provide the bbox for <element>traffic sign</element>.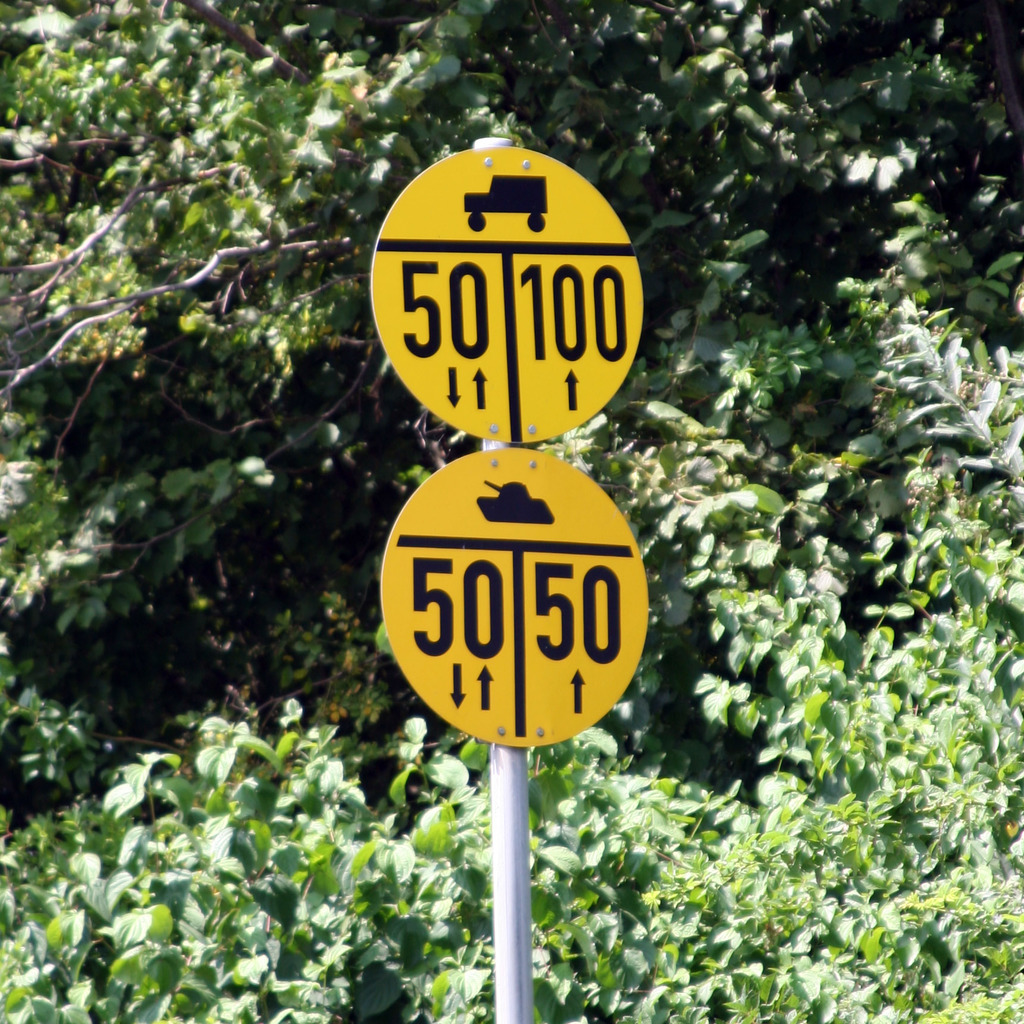
[371,140,646,440].
